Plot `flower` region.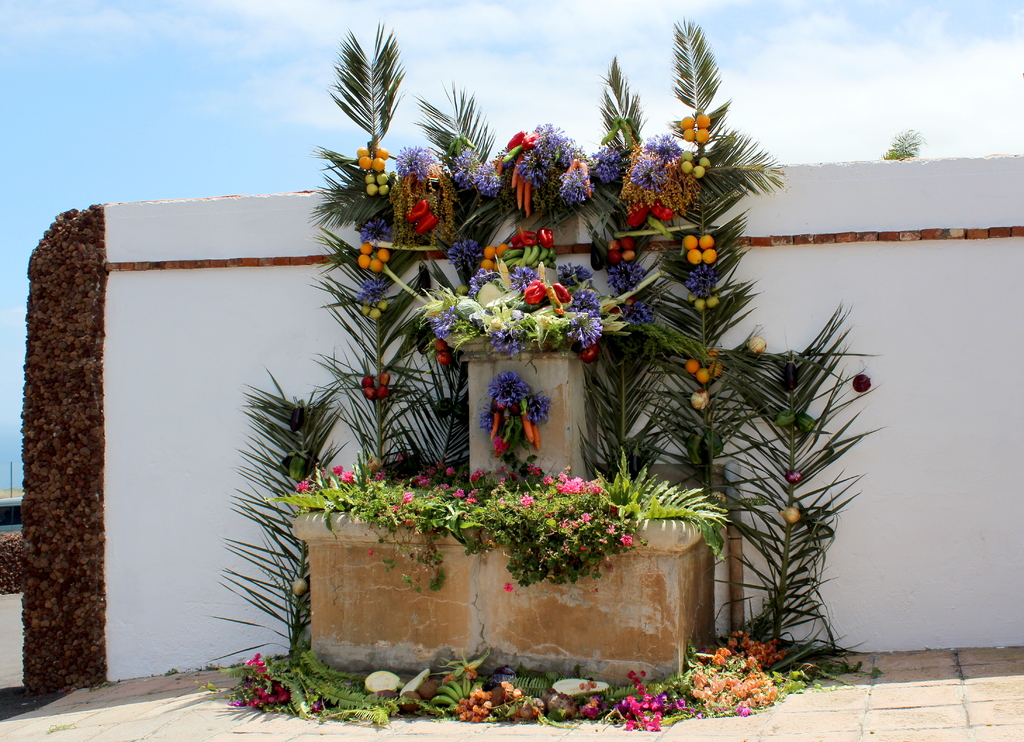
Plotted at Rect(519, 492, 530, 506).
